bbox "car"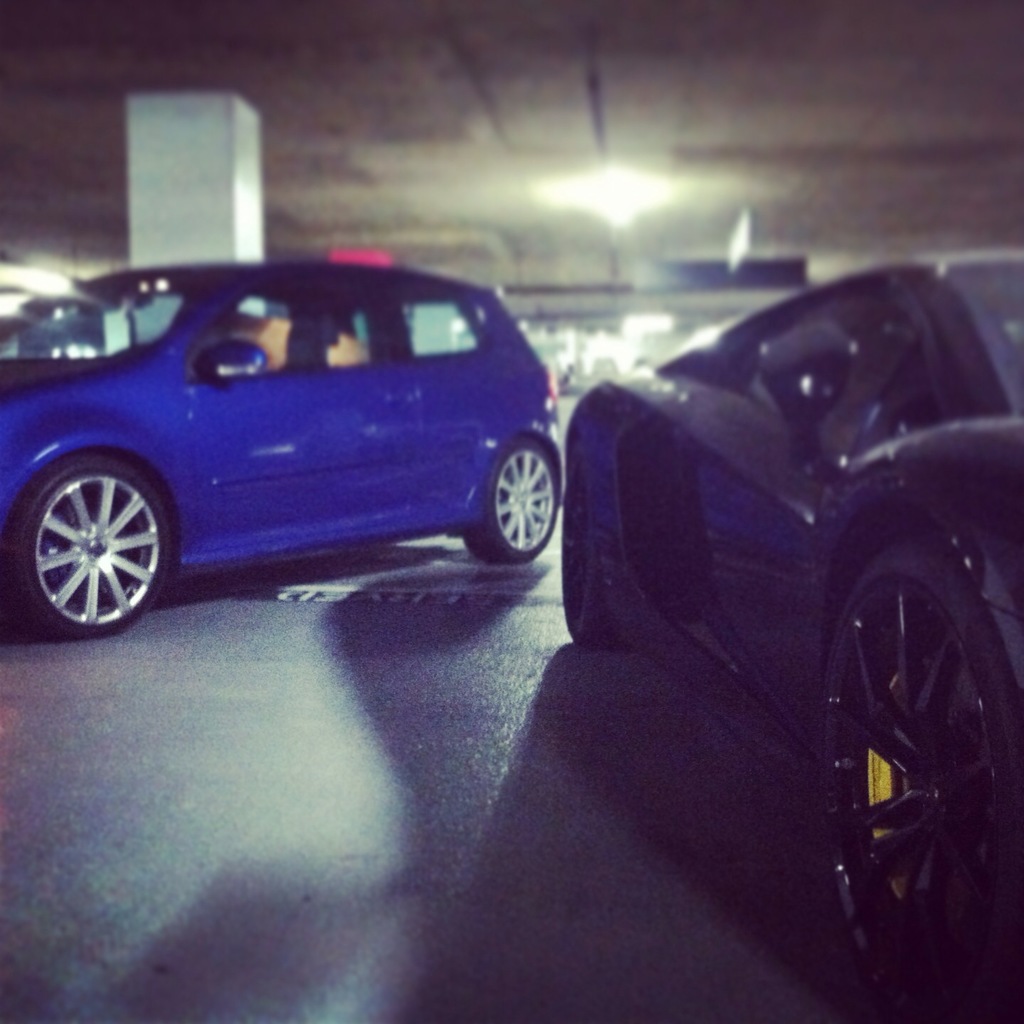
<bbox>564, 252, 1023, 1023</bbox>
